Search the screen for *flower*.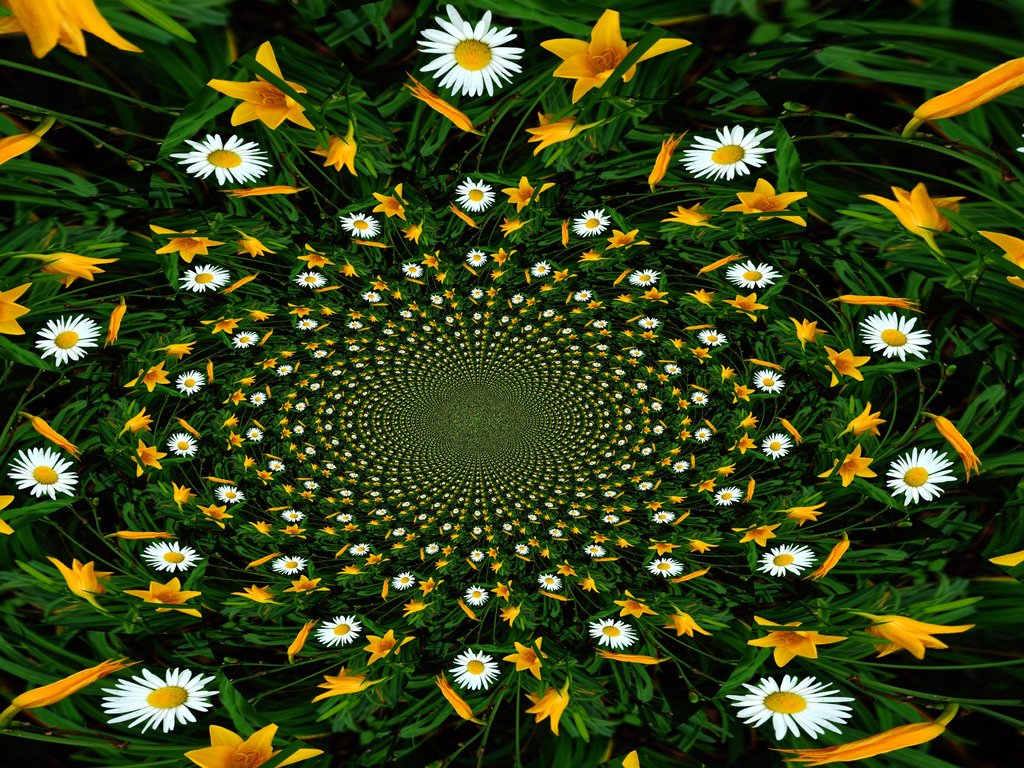
Found at BBox(454, 596, 480, 622).
